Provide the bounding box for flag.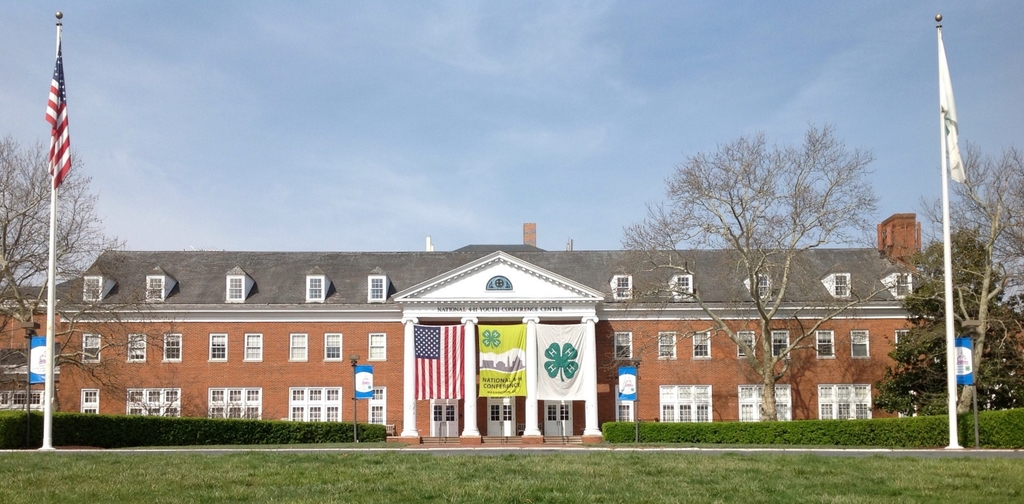
region(41, 39, 76, 190).
